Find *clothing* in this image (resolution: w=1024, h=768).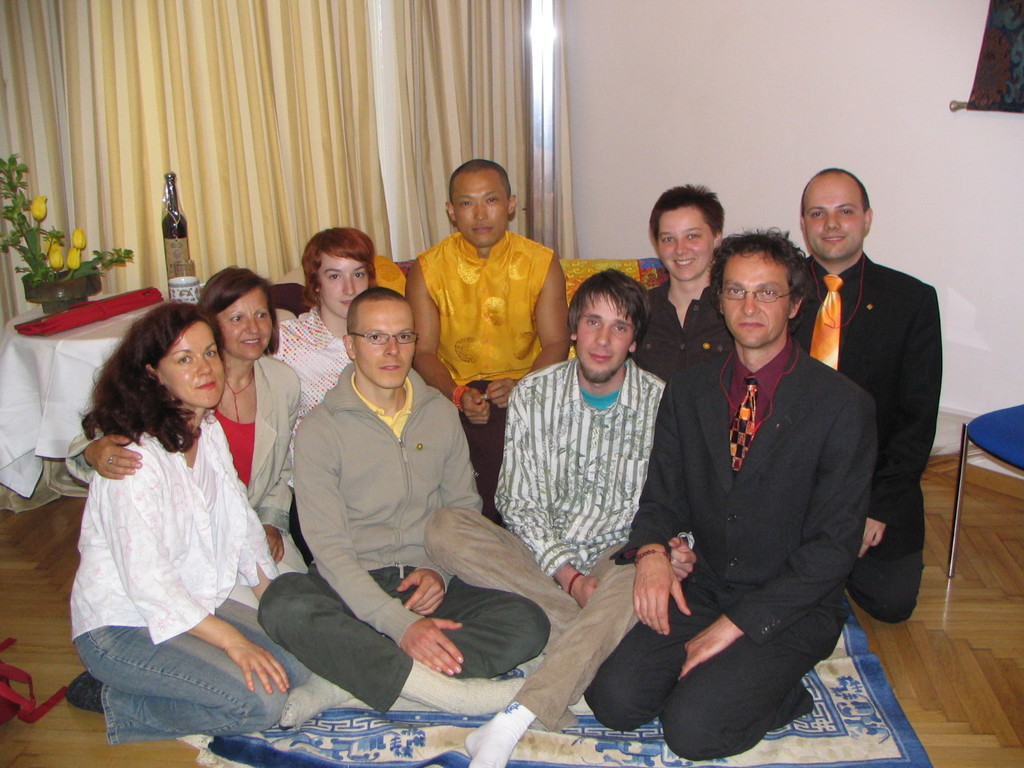
<bbox>273, 302, 353, 404</bbox>.
